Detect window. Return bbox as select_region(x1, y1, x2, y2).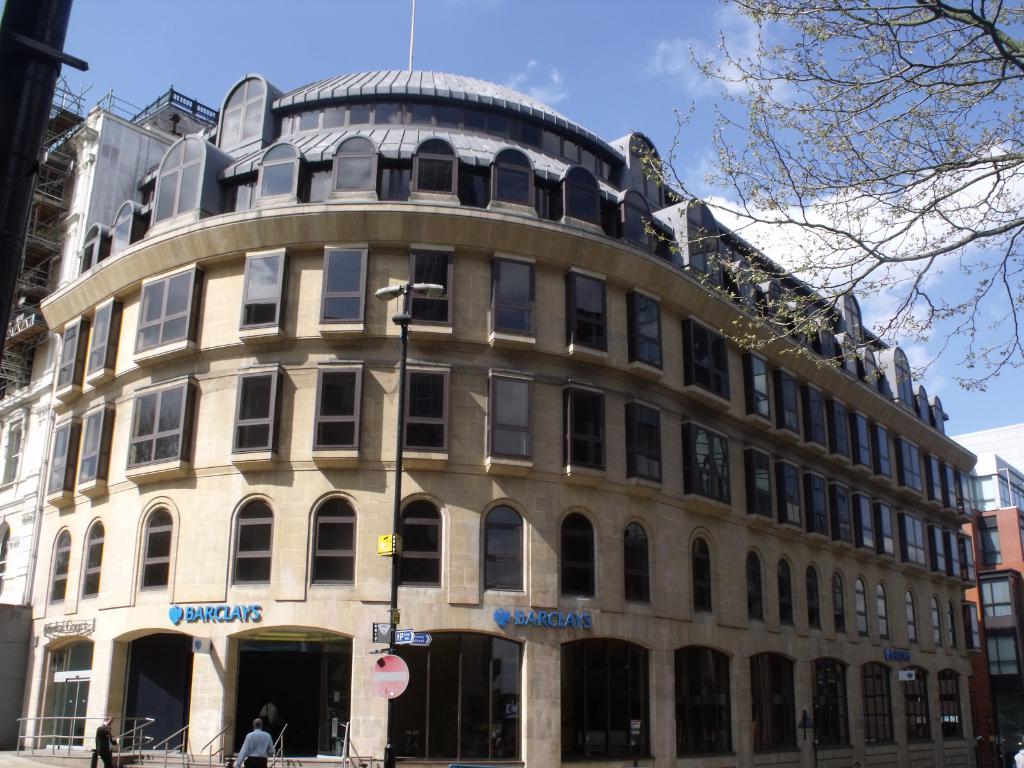
select_region(831, 569, 851, 639).
